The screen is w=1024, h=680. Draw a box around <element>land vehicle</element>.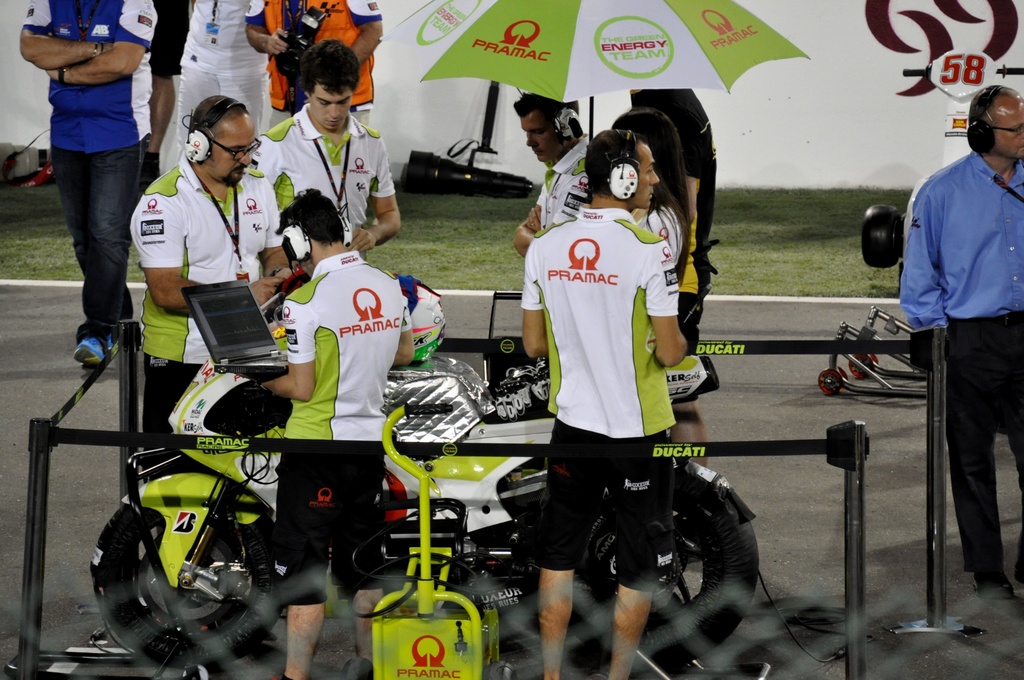
box=[92, 289, 760, 679].
